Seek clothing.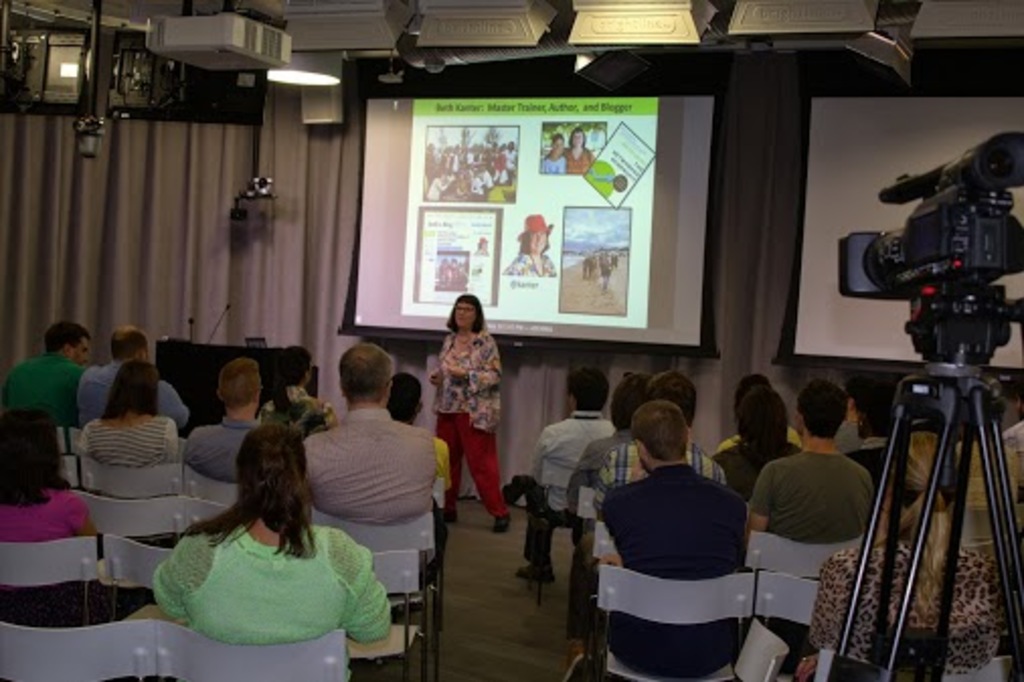
<box>144,488,378,660</box>.
